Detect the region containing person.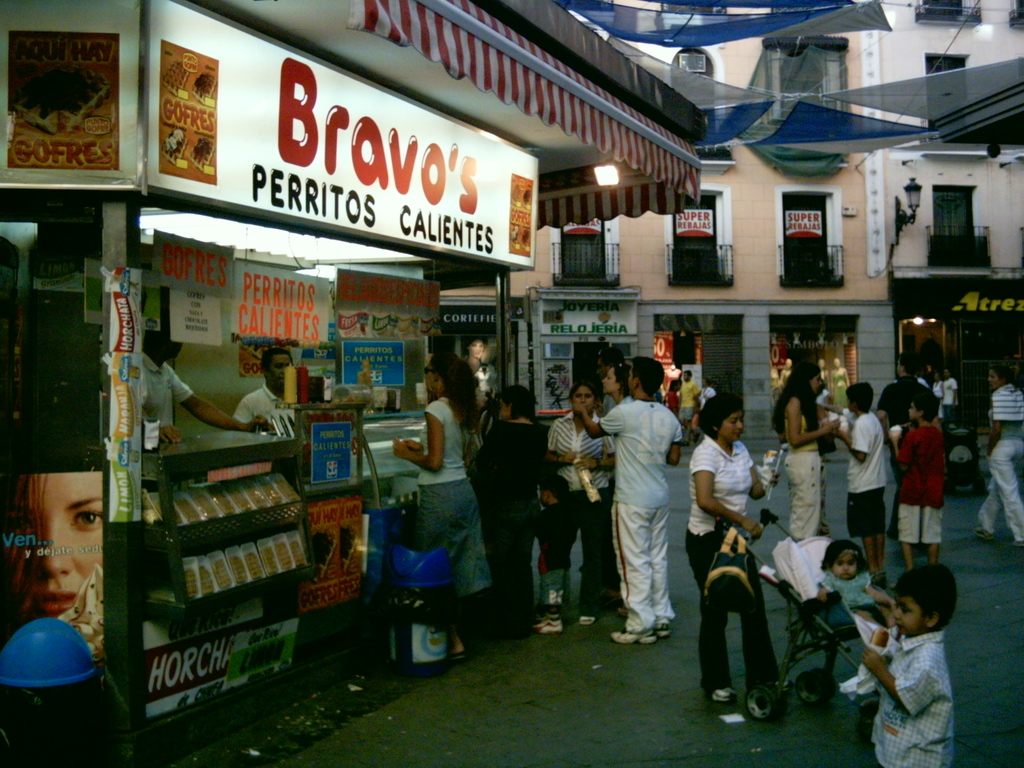
region(0, 471, 100, 621).
